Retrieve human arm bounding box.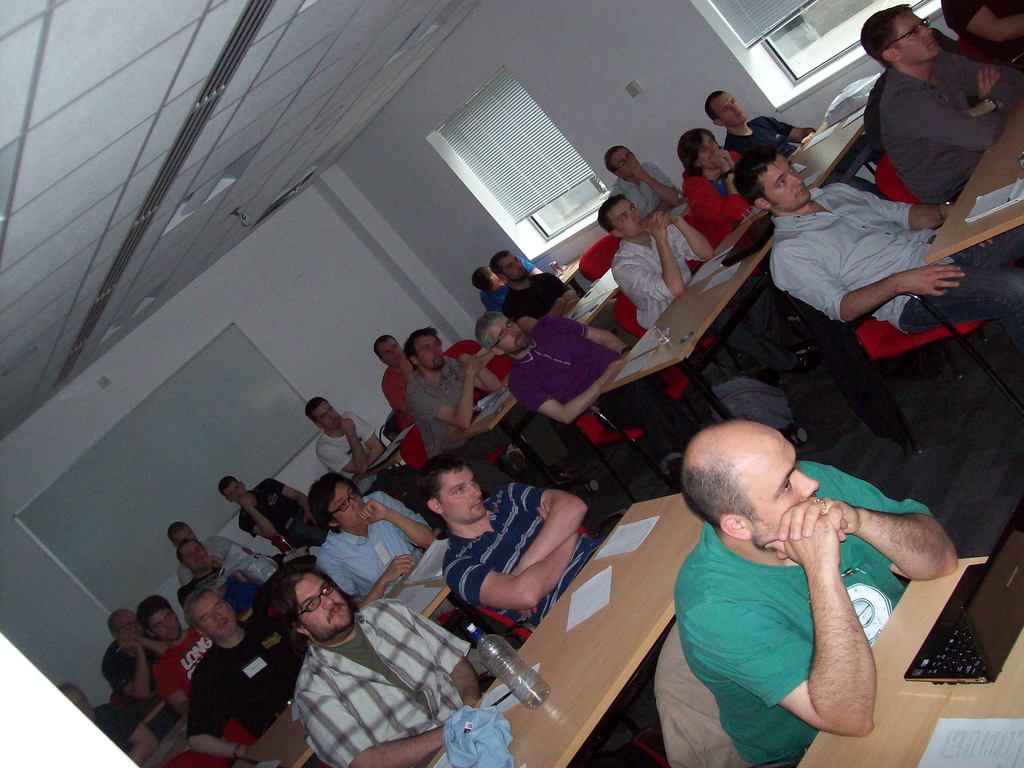
Bounding box: rect(891, 67, 1004, 152).
